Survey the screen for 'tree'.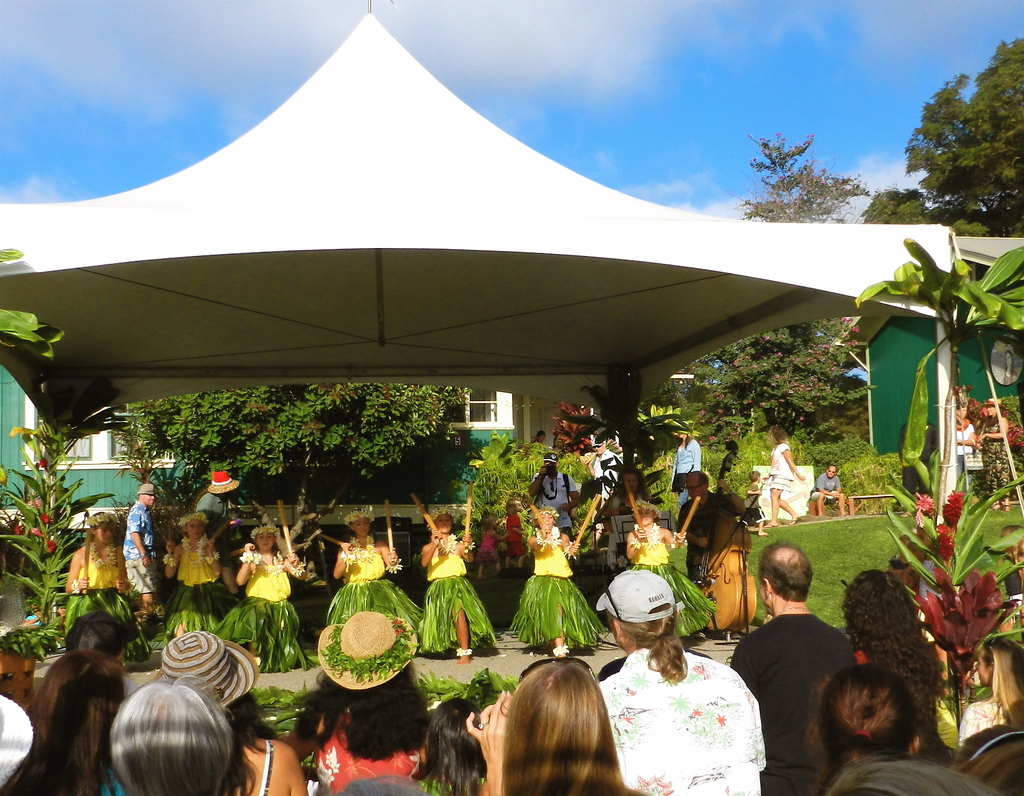
Survey found: [866,38,1023,239].
